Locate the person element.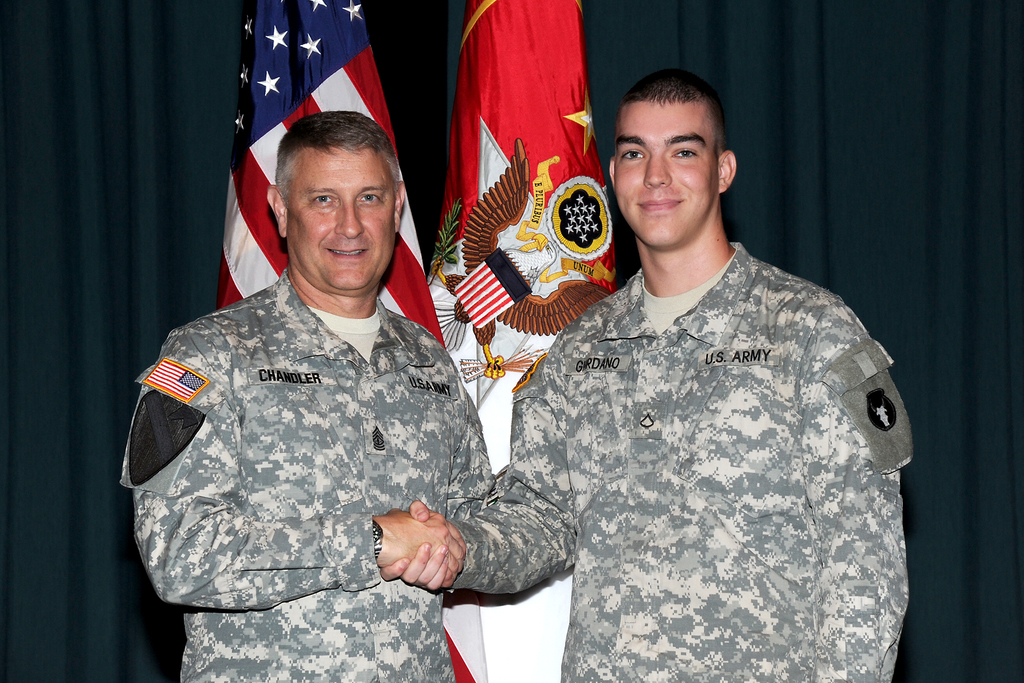
Element bbox: Rect(147, 92, 533, 661).
